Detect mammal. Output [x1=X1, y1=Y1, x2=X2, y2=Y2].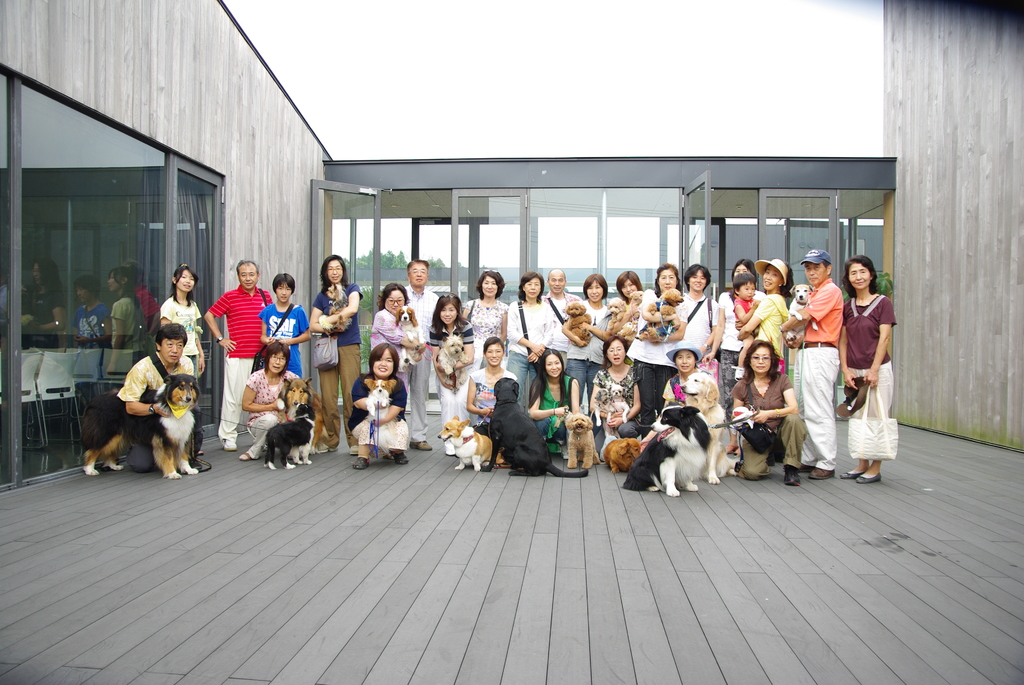
[x1=566, y1=413, x2=601, y2=467].
